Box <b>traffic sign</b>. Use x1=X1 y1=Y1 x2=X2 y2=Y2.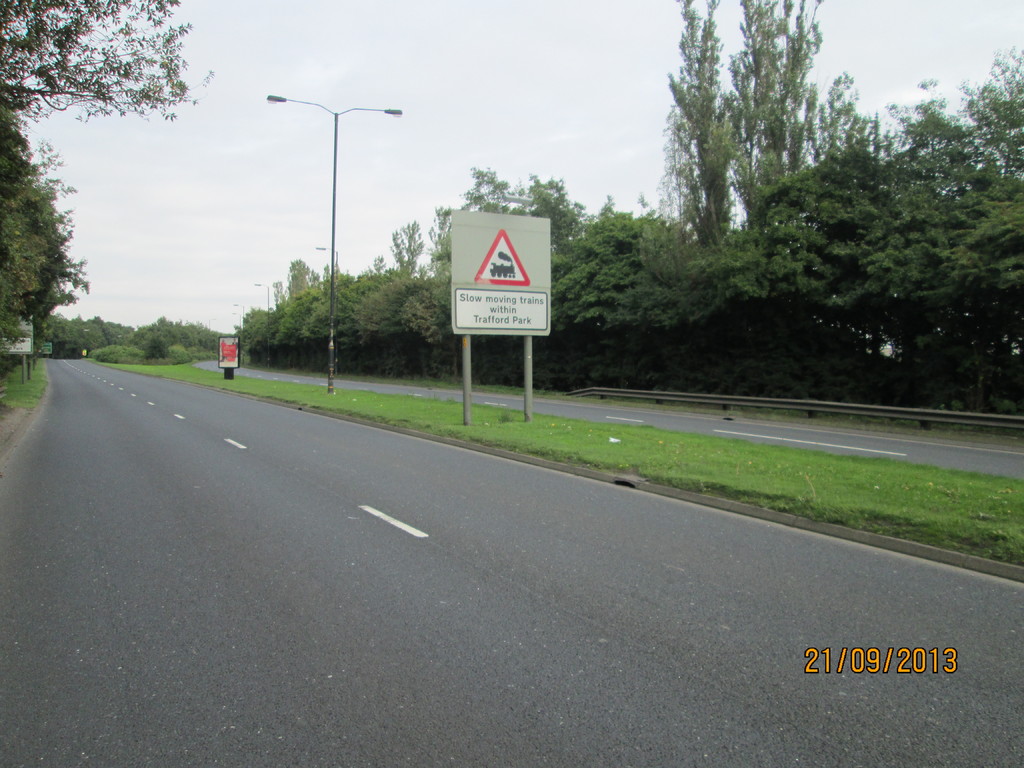
x1=477 y1=229 x2=533 y2=286.
